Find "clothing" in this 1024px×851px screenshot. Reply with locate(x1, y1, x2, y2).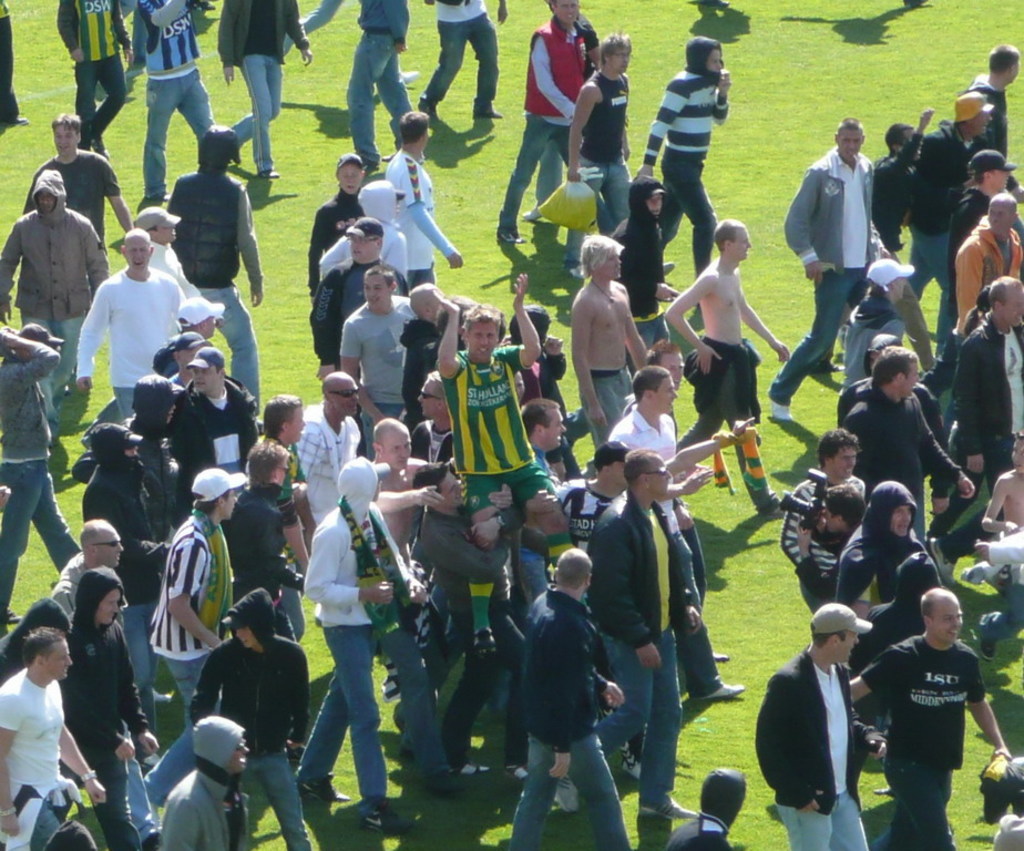
locate(504, 581, 626, 850).
